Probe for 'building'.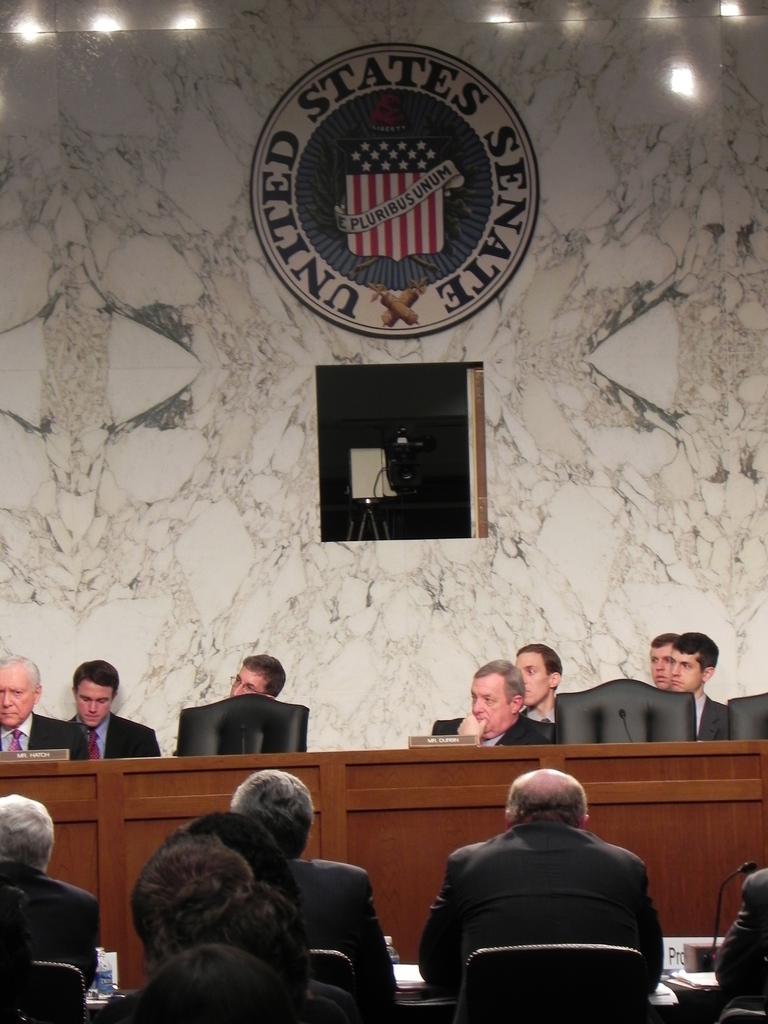
Probe result: (0,0,767,1023).
